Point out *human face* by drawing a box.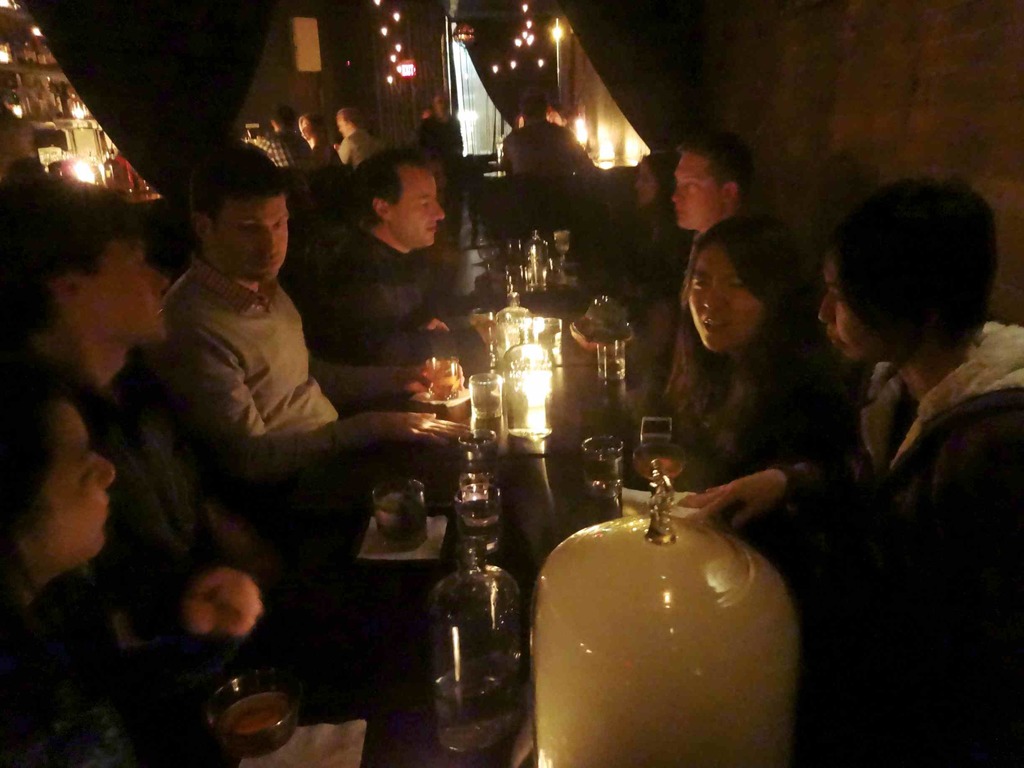
(672, 170, 723, 229).
